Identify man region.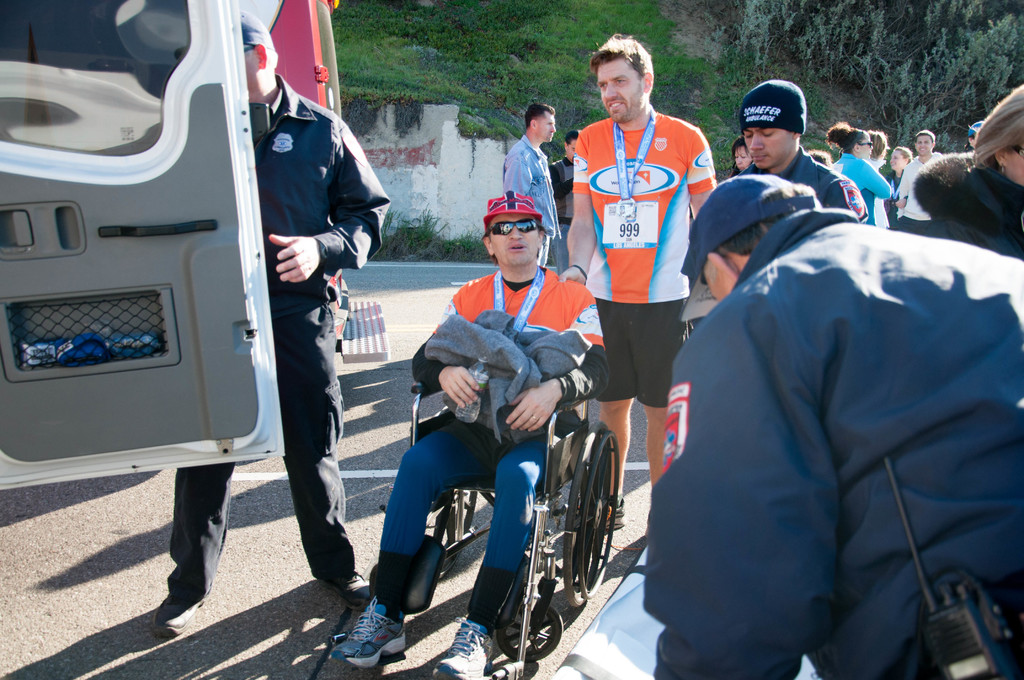
Region: {"x1": 736, "y1": 81, "x2": 868, "y2": 216}.
